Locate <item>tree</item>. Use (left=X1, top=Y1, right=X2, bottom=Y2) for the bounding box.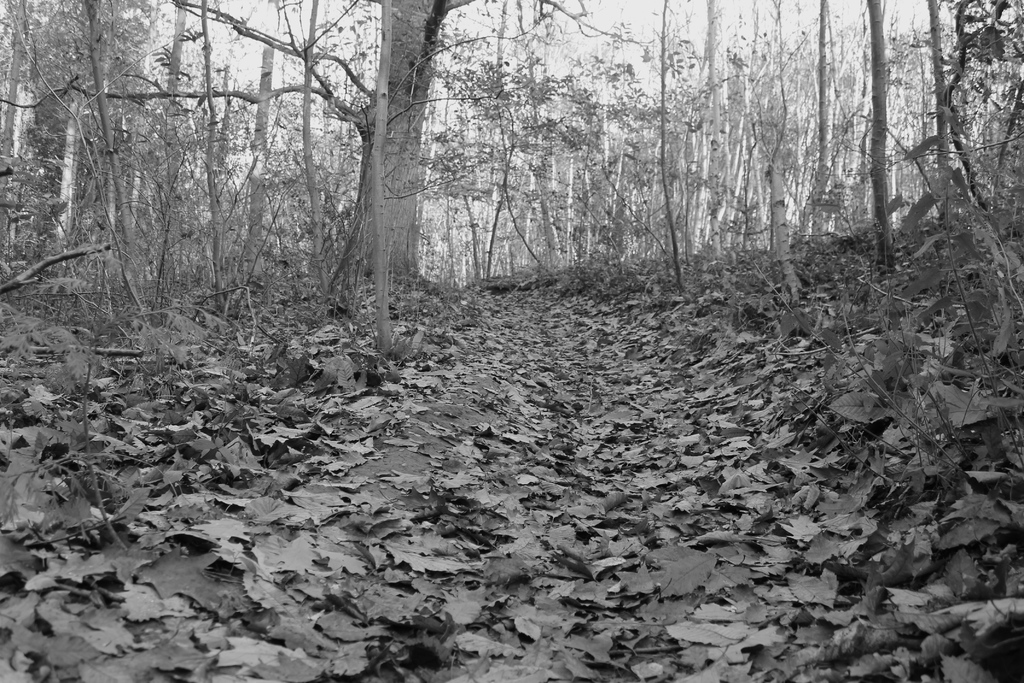
(left=365, top=0, right=478, bottom=298).
